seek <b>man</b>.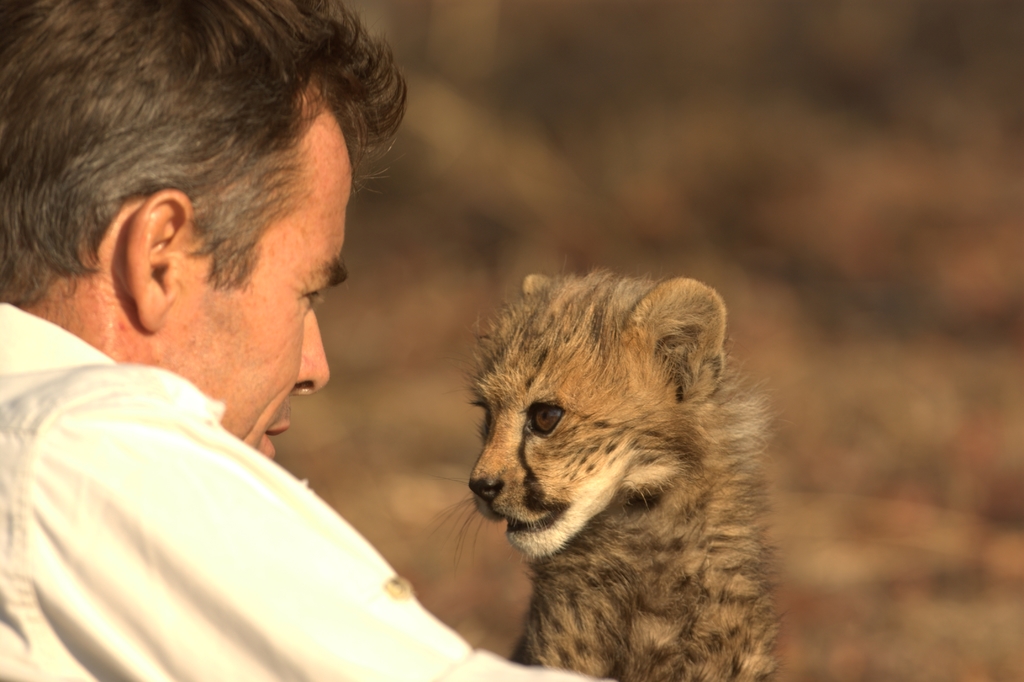
box(0, 37, 483, 670).
